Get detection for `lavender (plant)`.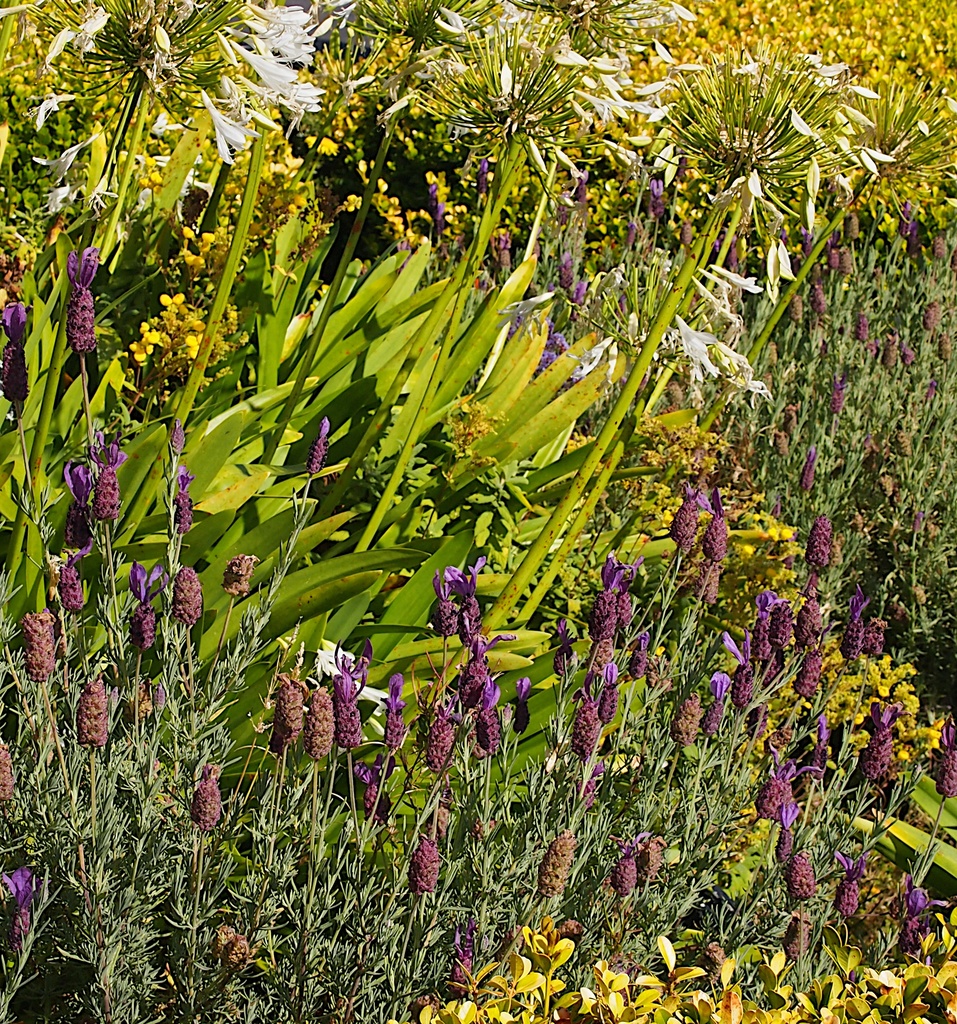
Detection: region(675, 495, 698, 542).
